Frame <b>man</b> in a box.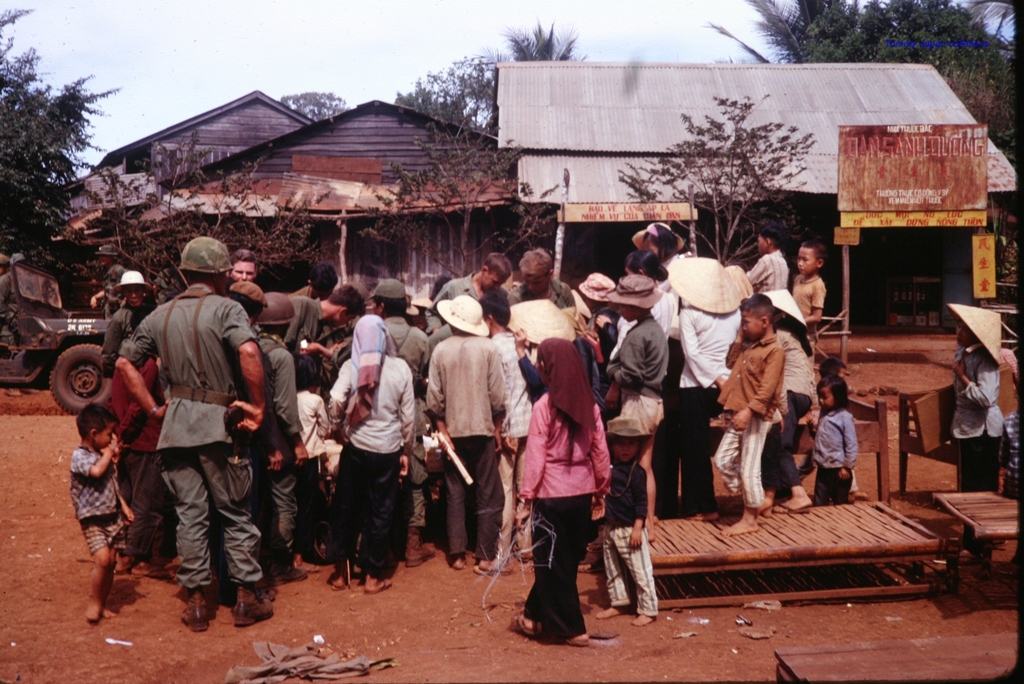
90/240/131/345.
